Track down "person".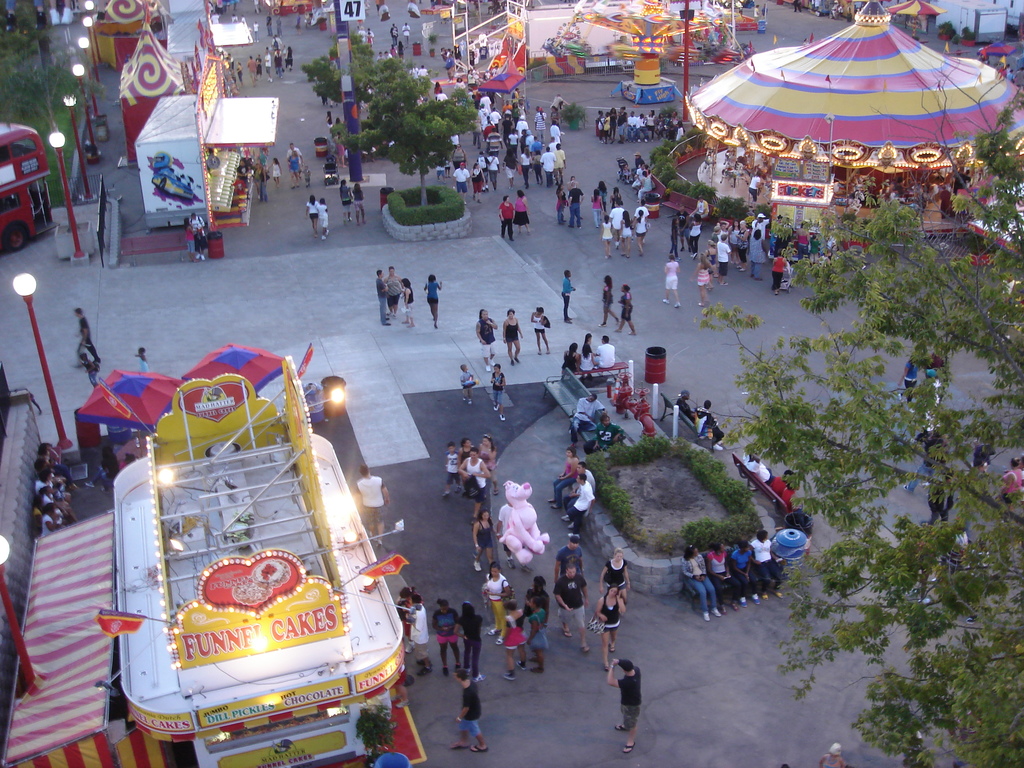
Tracked to select_region(561, 339, 581, 381).
